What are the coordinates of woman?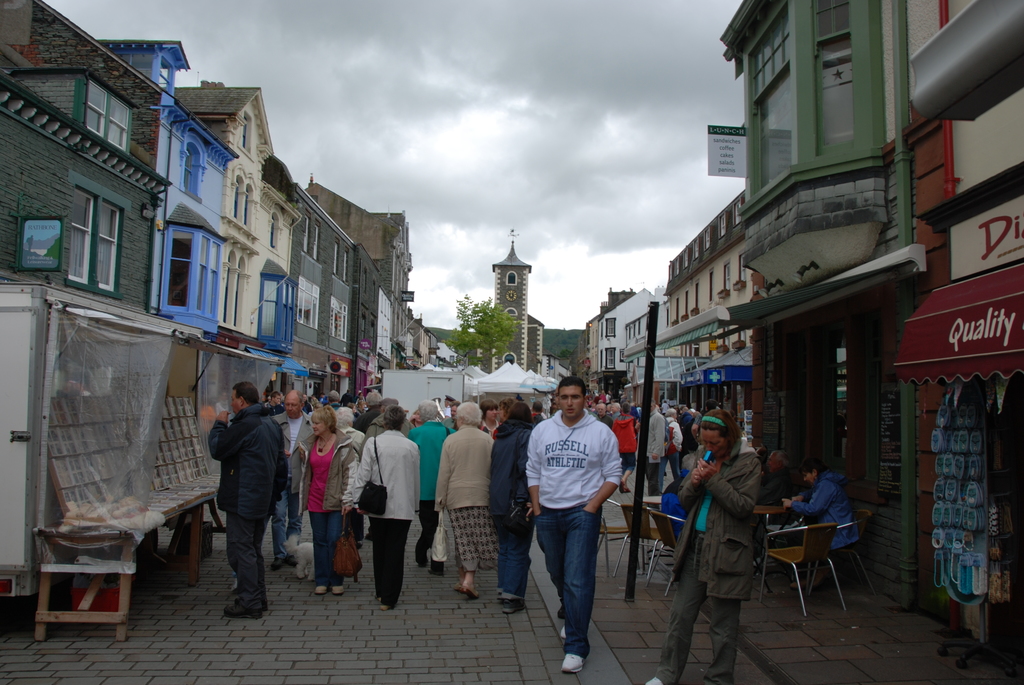
<bbox>481, 400, 505, 441</bbox>.
